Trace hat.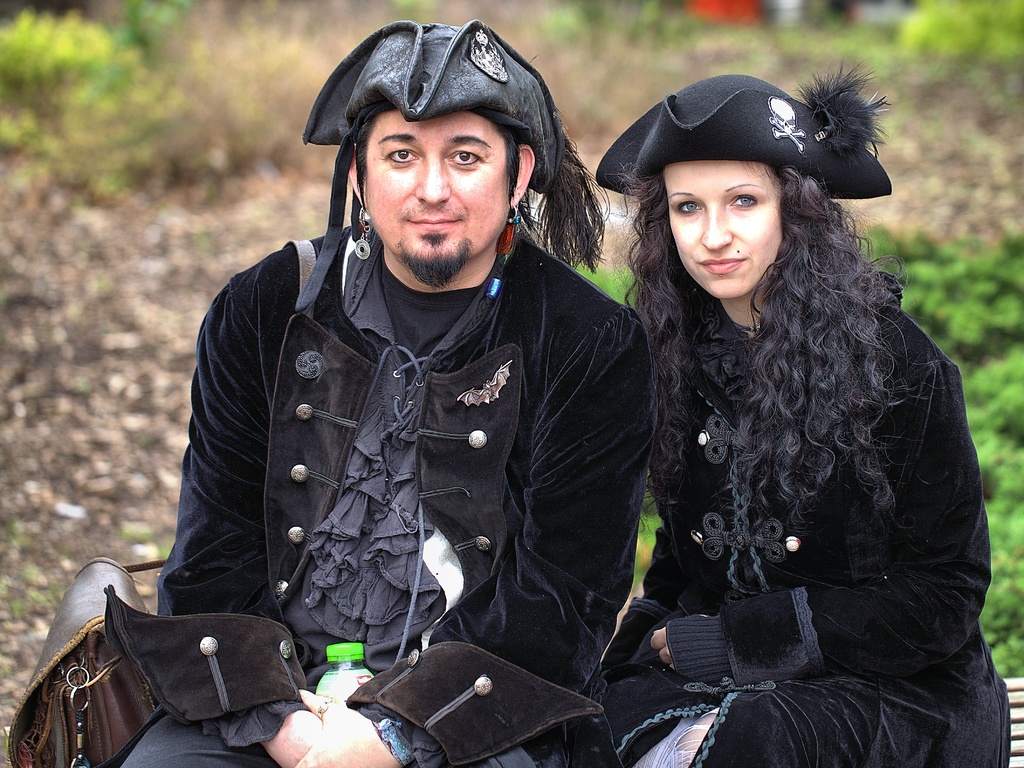
Traced to 301, 19, 604, 276.
